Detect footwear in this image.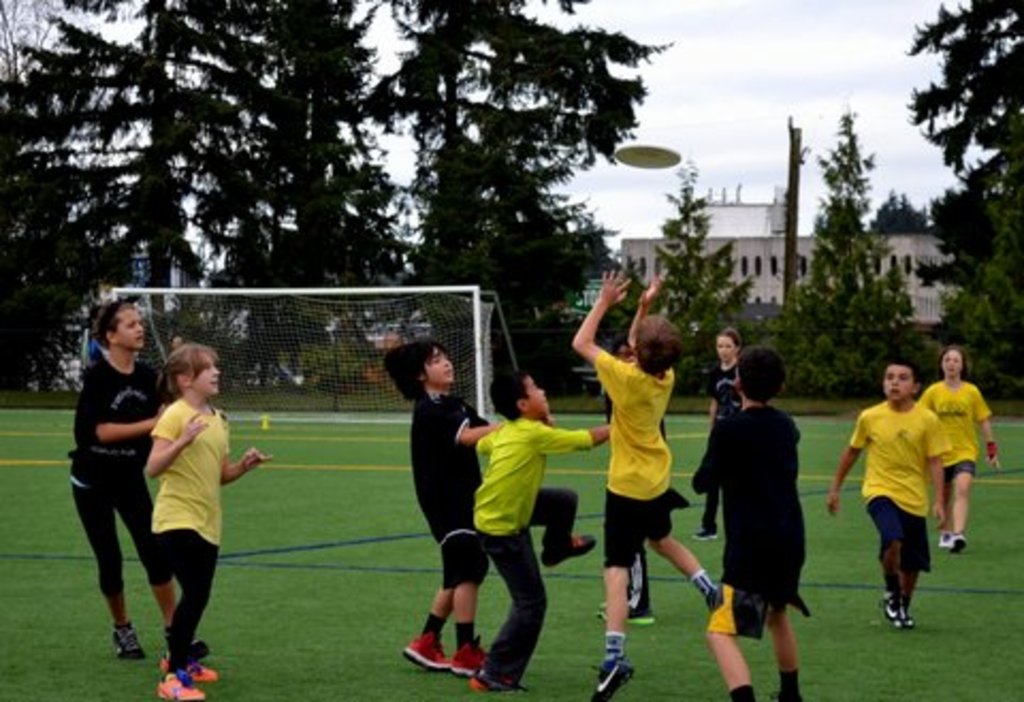
Detection: 538/538/595/570.
